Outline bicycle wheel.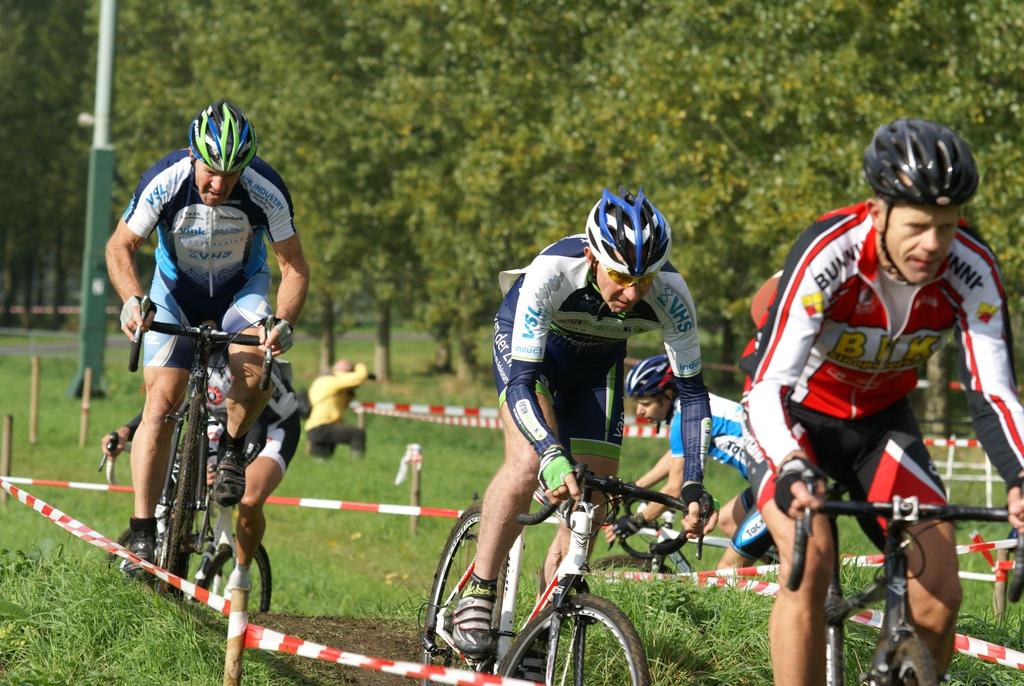
Outline: <region>881, 640, 940, 685</region>.
